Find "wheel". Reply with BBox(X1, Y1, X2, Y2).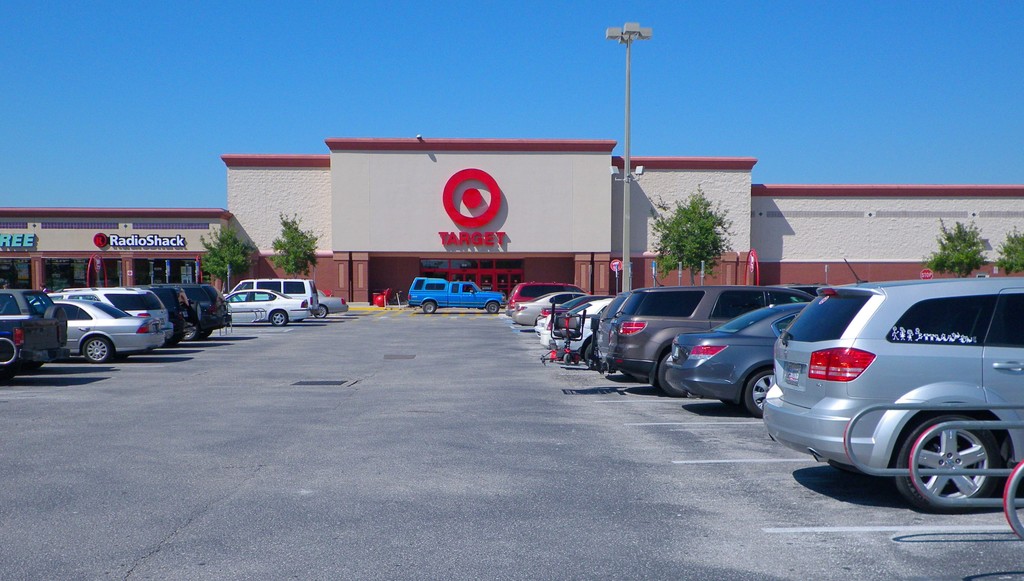
BBox(653, 345, 685, 397).
